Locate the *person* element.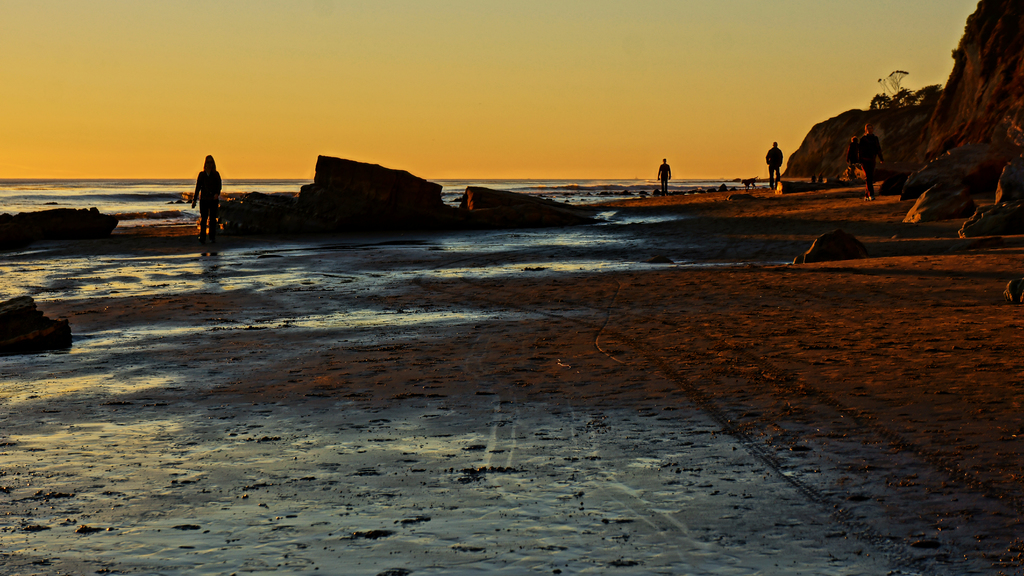
Element bbox: 846,135,858,172.
